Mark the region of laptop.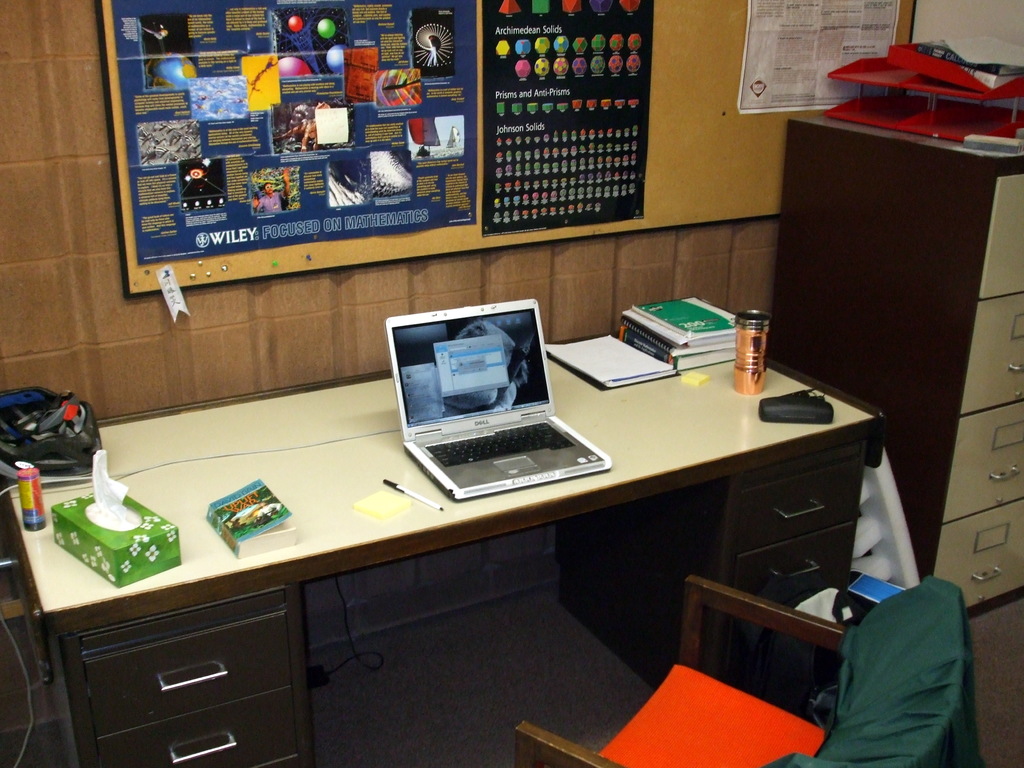
Region: bbox=[378, 293, 579, 502].
